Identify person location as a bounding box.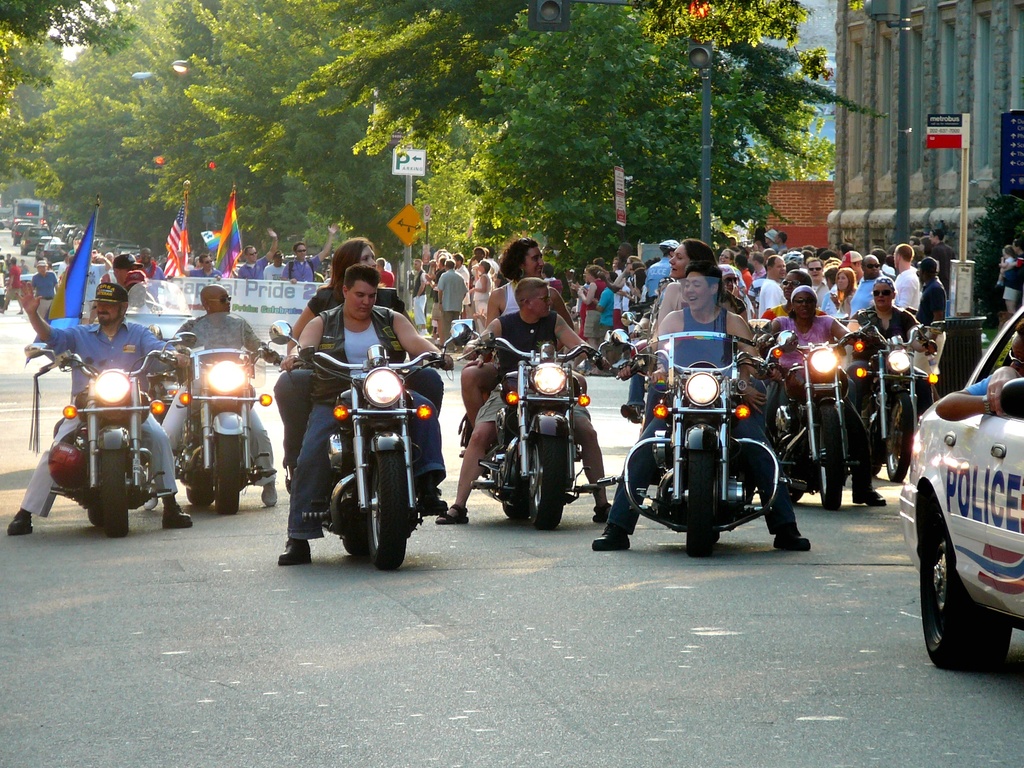
465, 234, 588, 426.
